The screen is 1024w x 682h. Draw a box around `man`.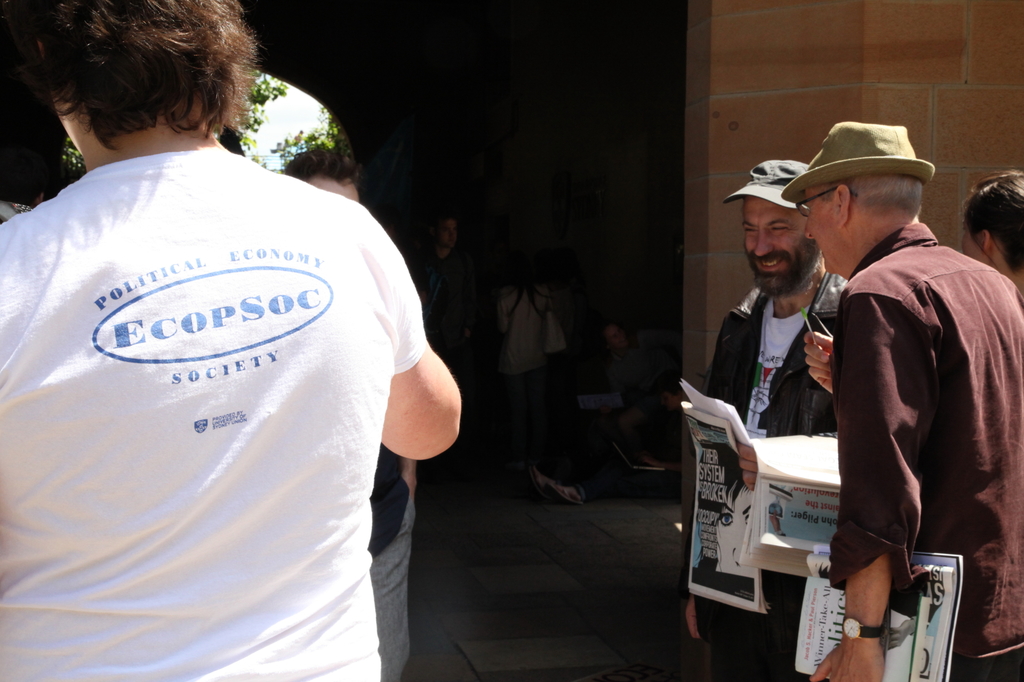
detection(0, 0, 461, 681).
